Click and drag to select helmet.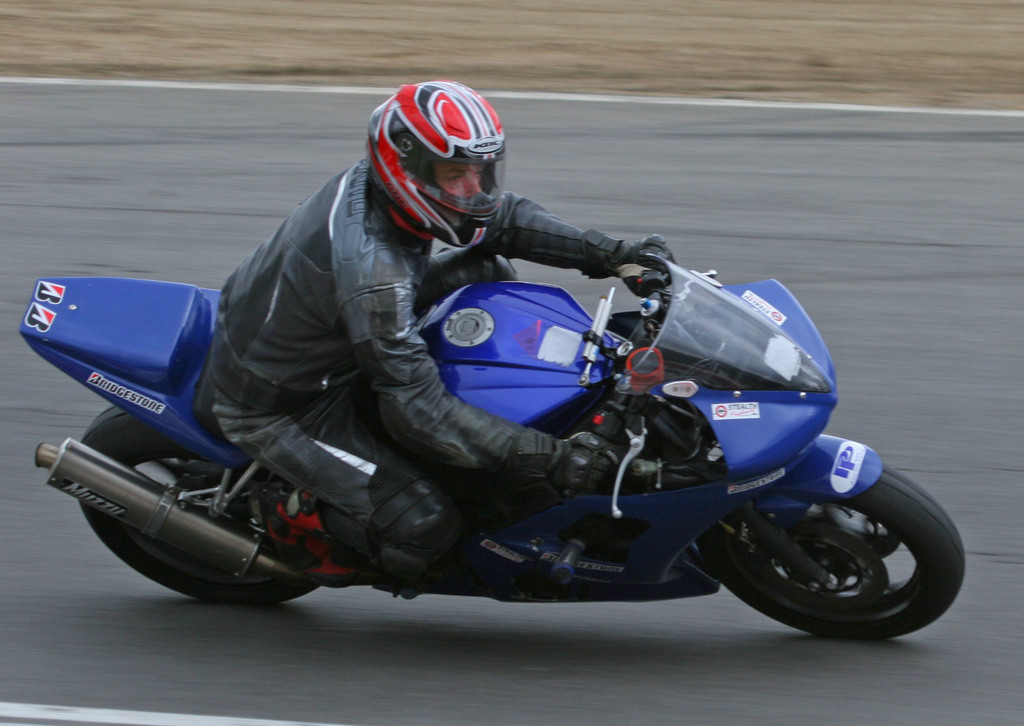
Selection: {"x1": 362, "y1": 79, "x2": 522, "y2": 251}.
